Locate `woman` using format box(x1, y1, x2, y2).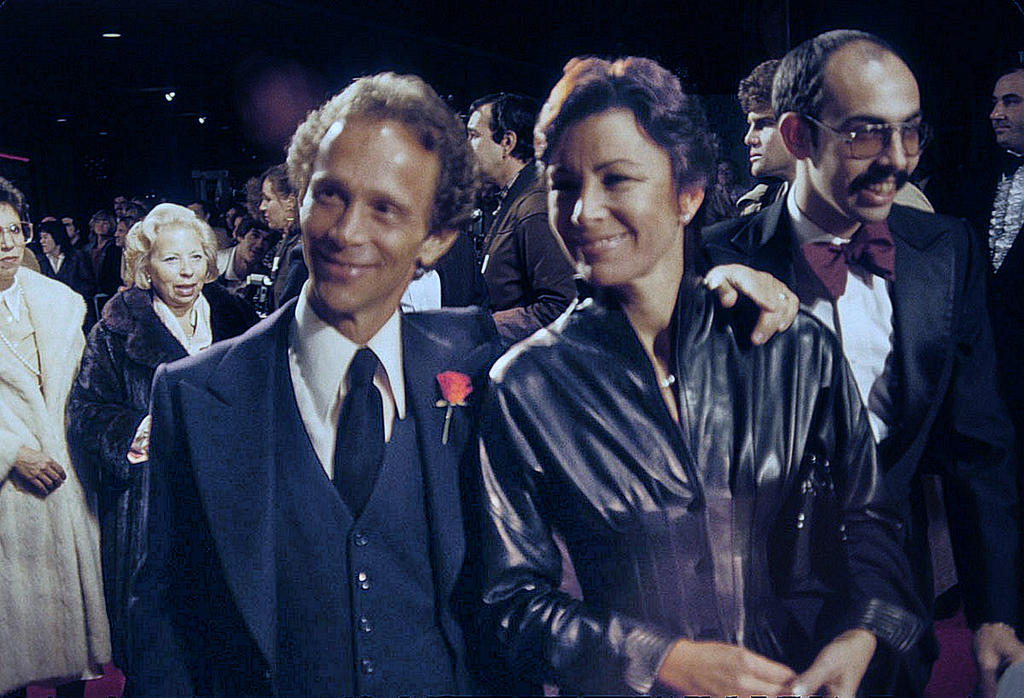
box(448, 67, 827, 697).
